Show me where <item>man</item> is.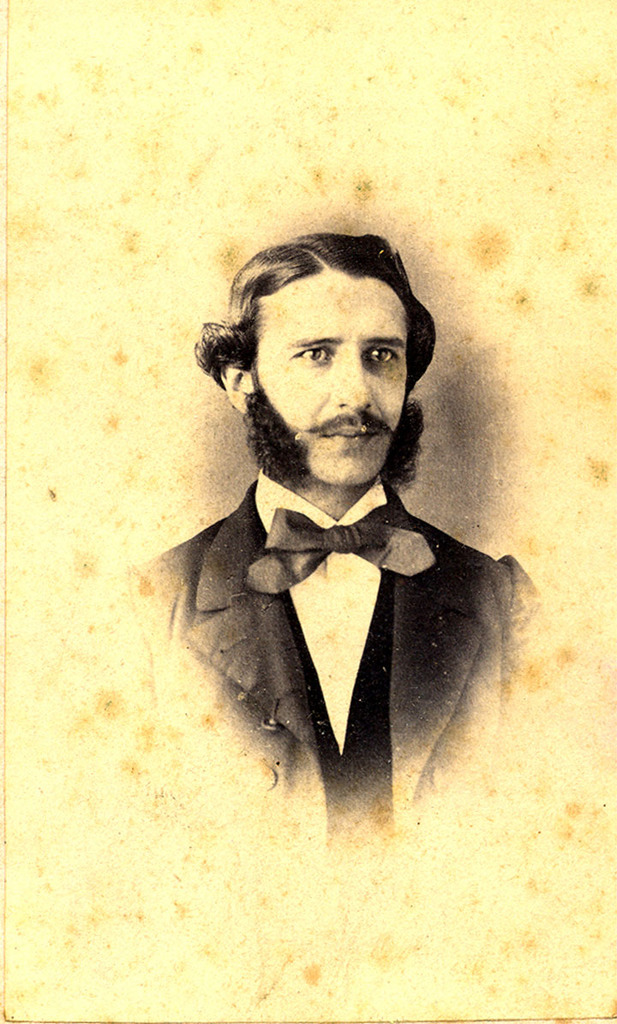
<item>man</item> is at (left=146, top=222, right=542, bottom=859).
